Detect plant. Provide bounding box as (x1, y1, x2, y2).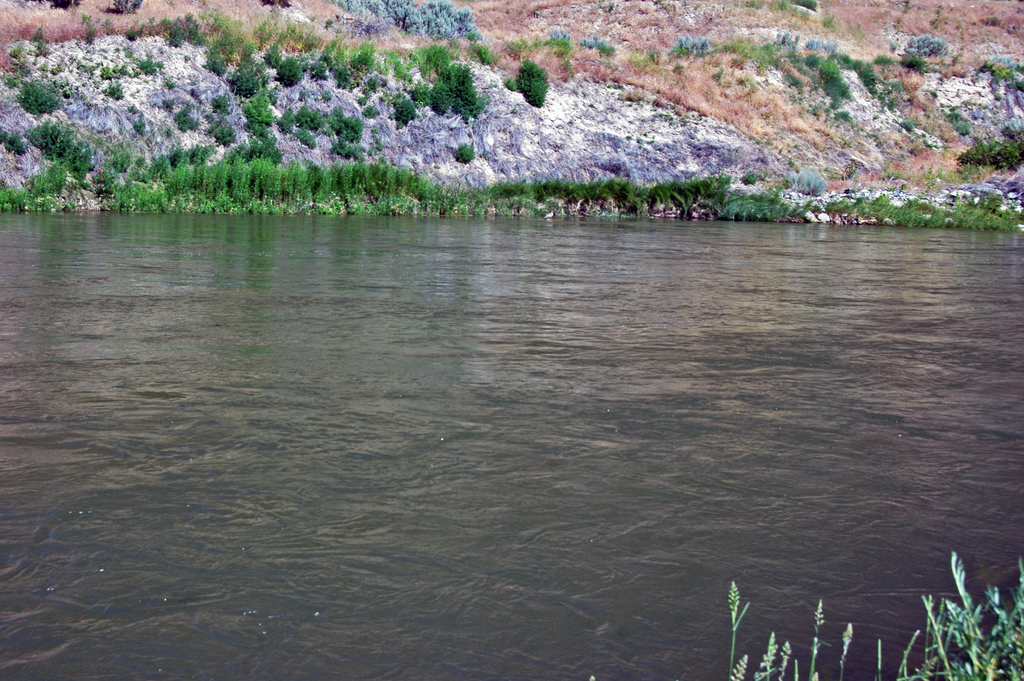
(325, 120, 340, 139).
